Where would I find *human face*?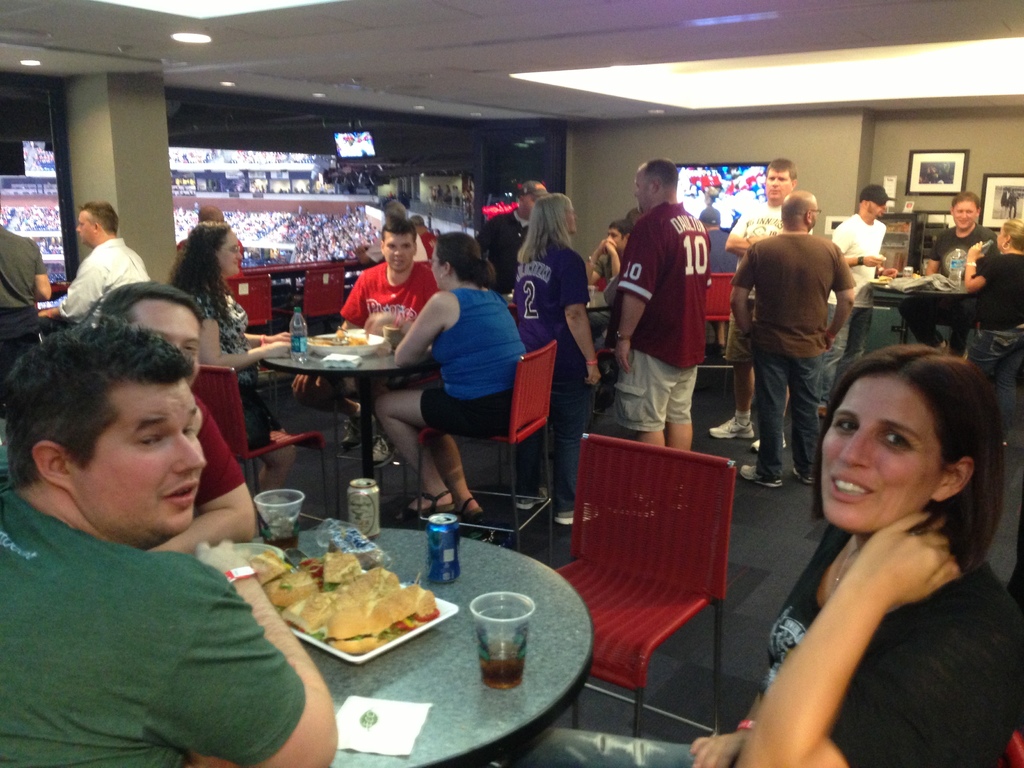
At Rect(997, 229, 1003, 244).
